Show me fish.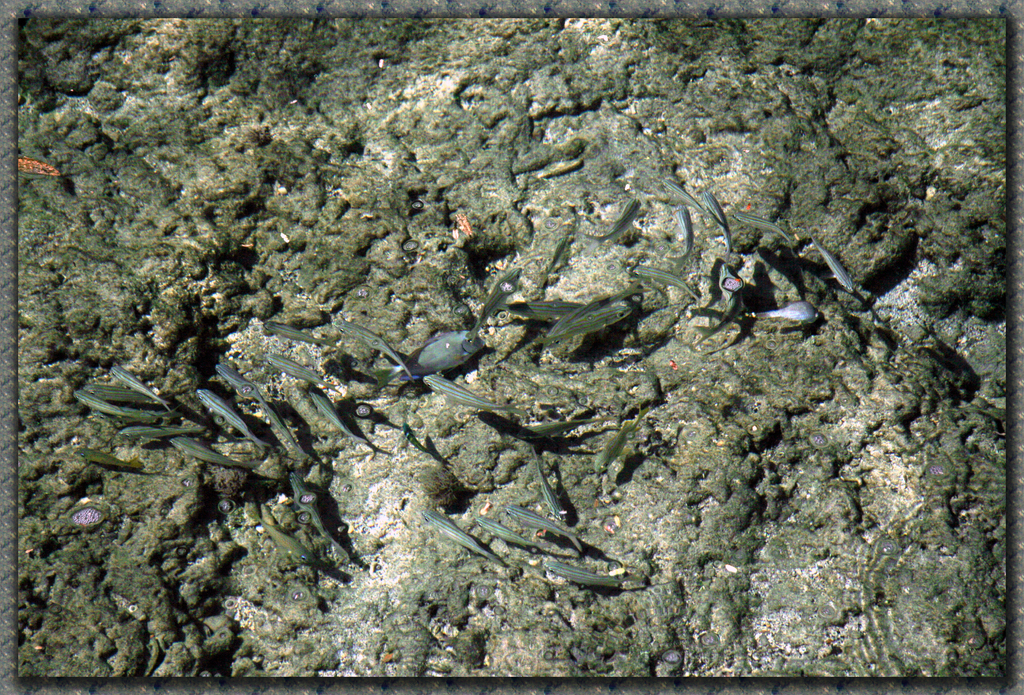
fish is here: bbox=[805, 229, 855, 291].
